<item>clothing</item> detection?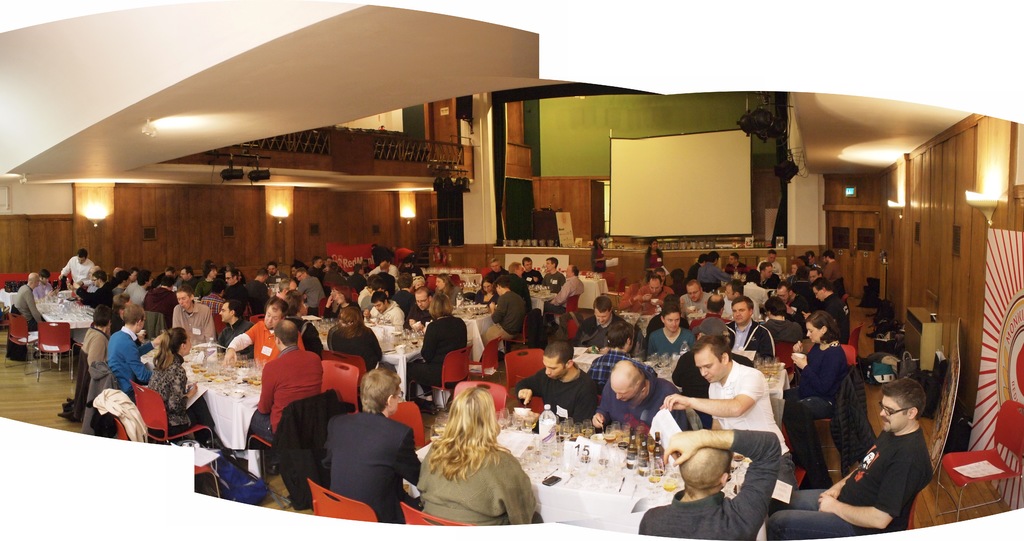
pyautogui.locateOnScreen(365, 301, 404, 345)
